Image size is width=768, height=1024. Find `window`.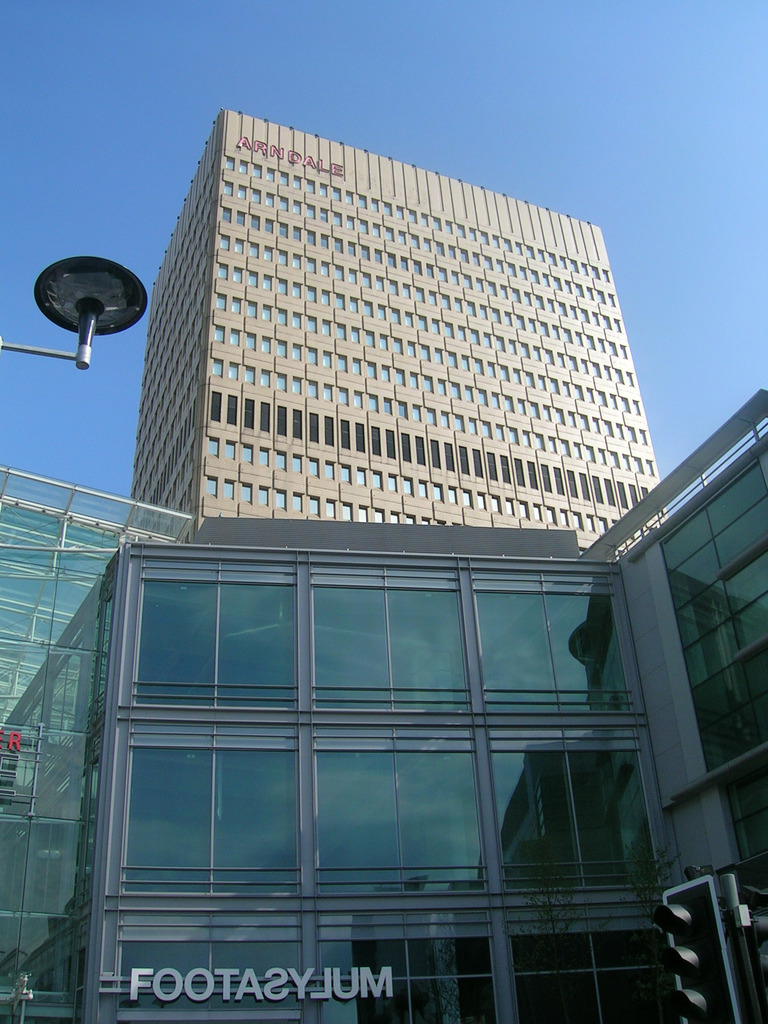
x1=356 y1=189 x2=367 y2=211.
